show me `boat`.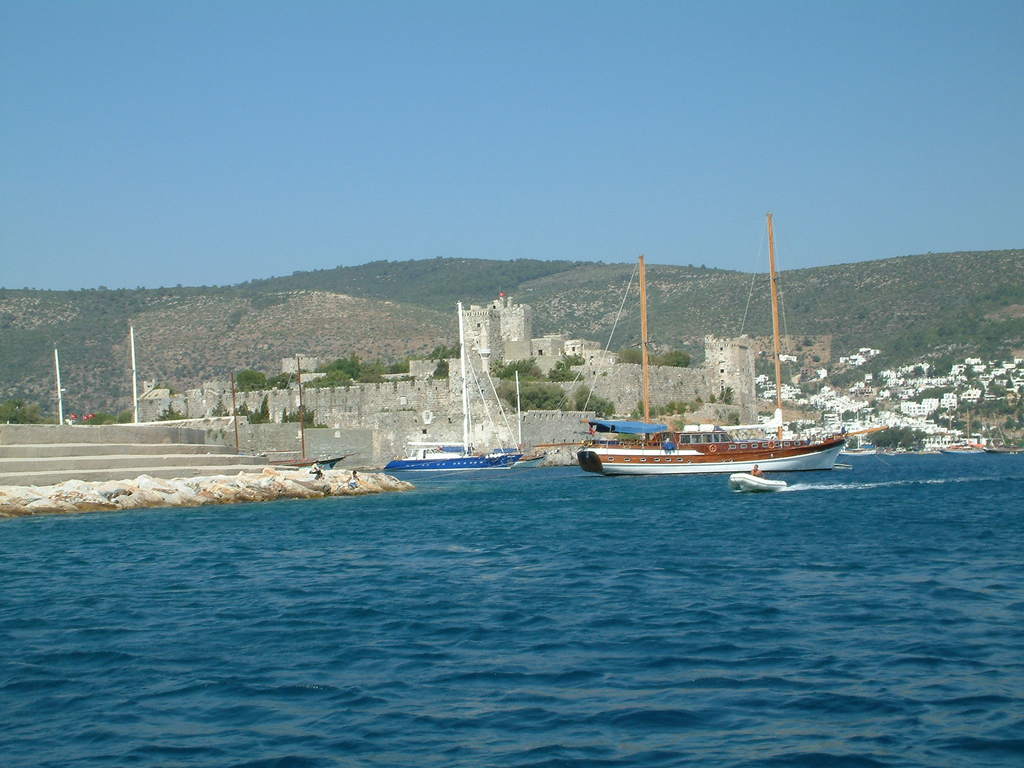
`boat` is here: <region>212, 357, 350, 471</region>.
